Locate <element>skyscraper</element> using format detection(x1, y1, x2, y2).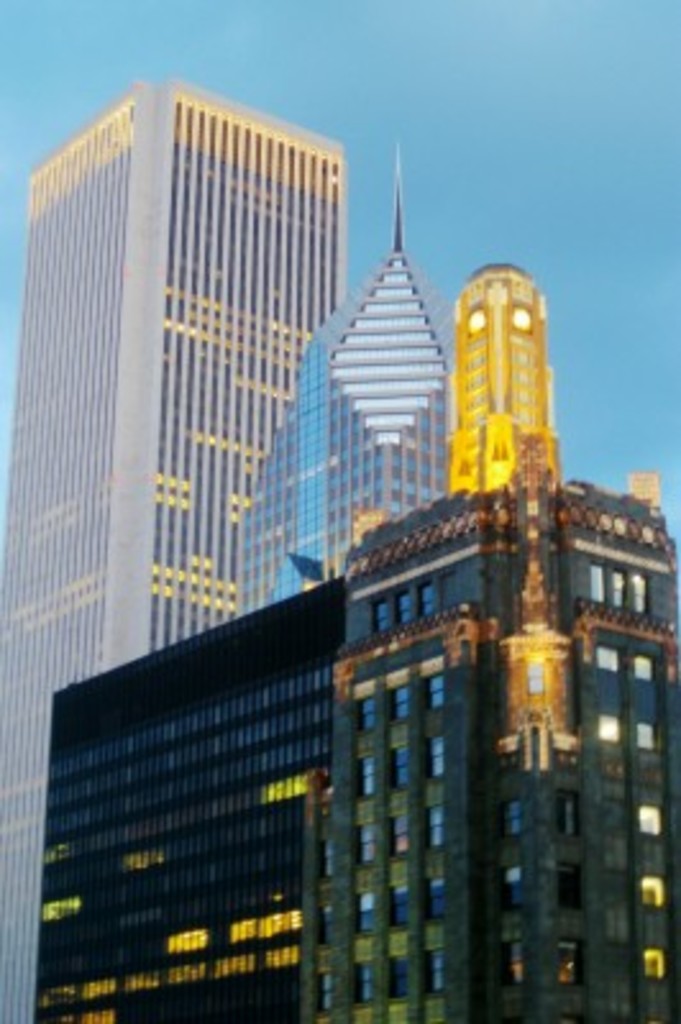
detection(23, 476, 678, 1021).
